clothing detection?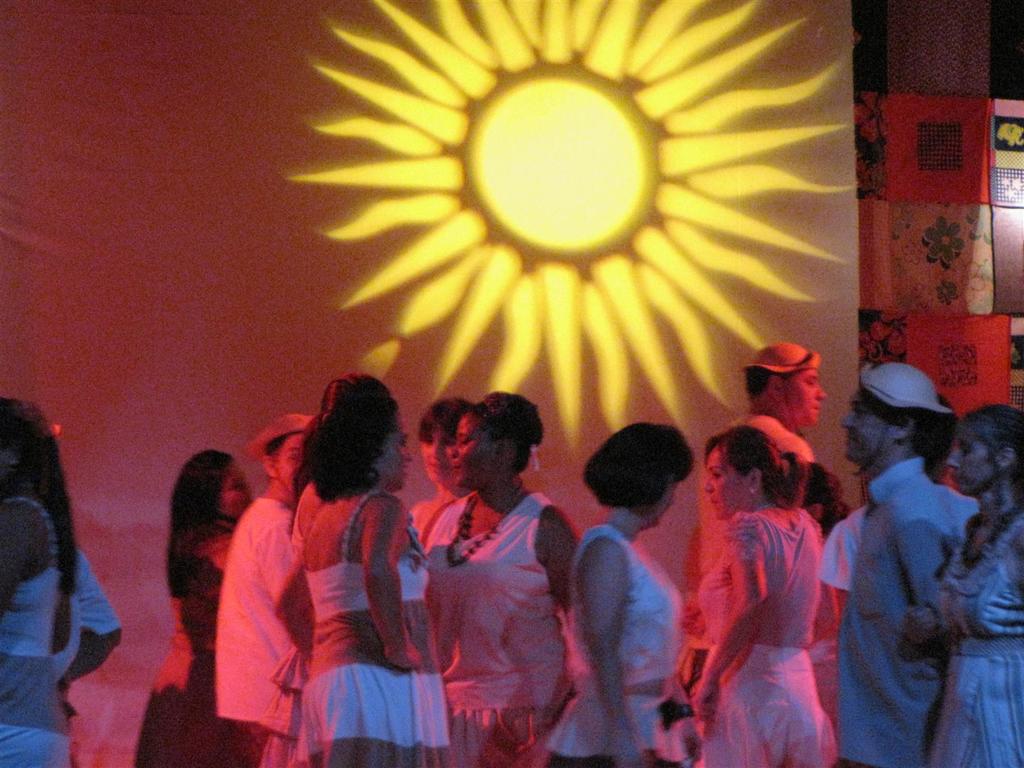
[0, 501, 90, 767]
